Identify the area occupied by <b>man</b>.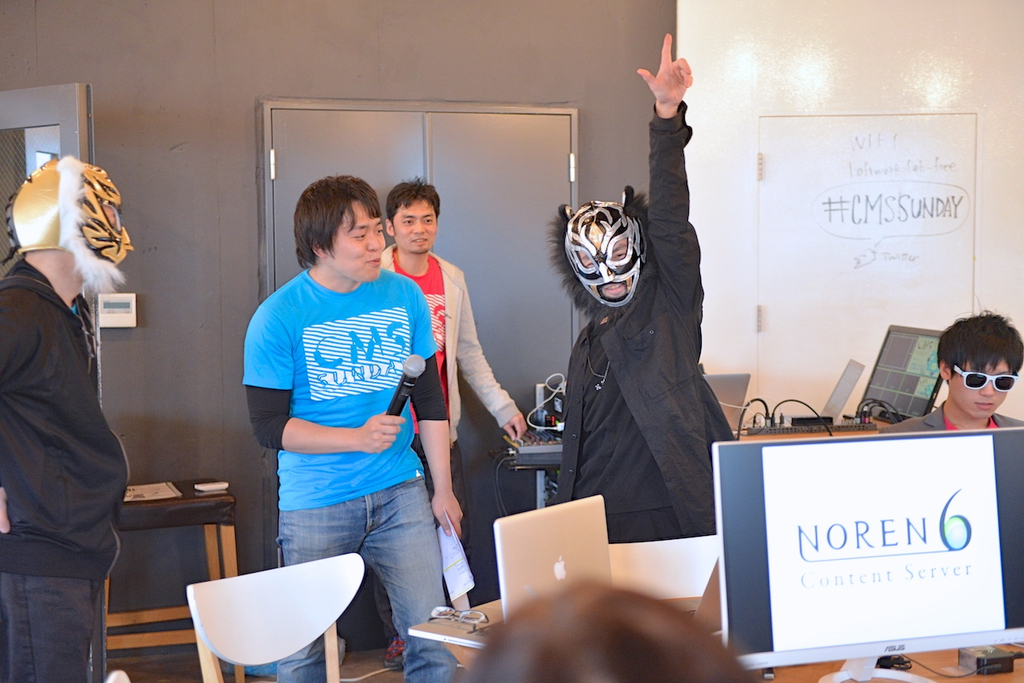
Area: select_region(552, 31, 744, 548).
